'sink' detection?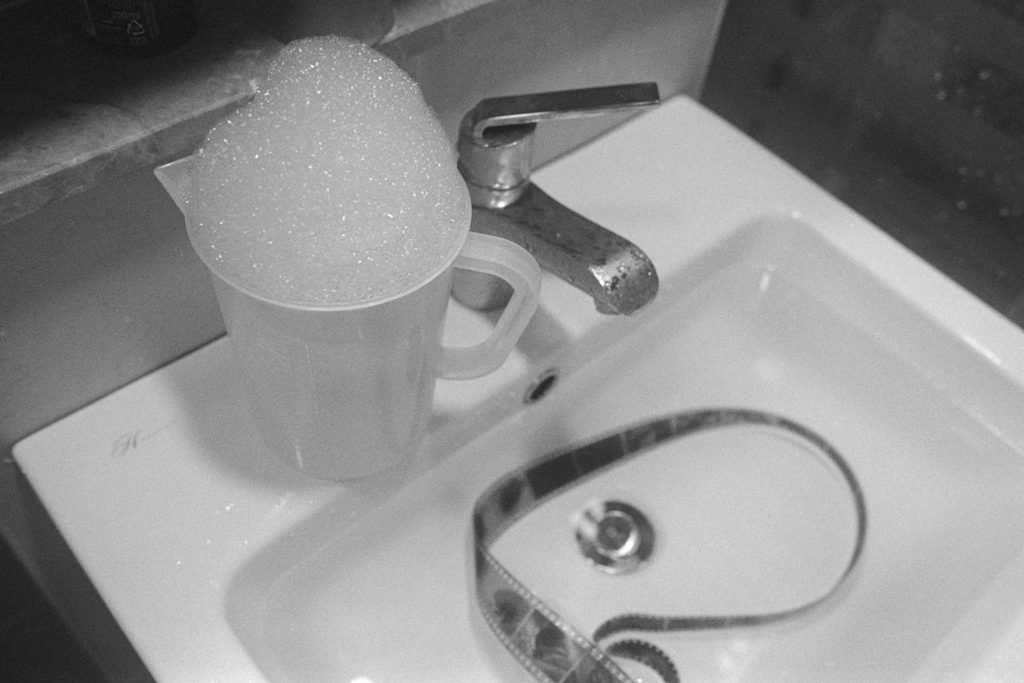
select_region(12, 82, 1023, 682)
